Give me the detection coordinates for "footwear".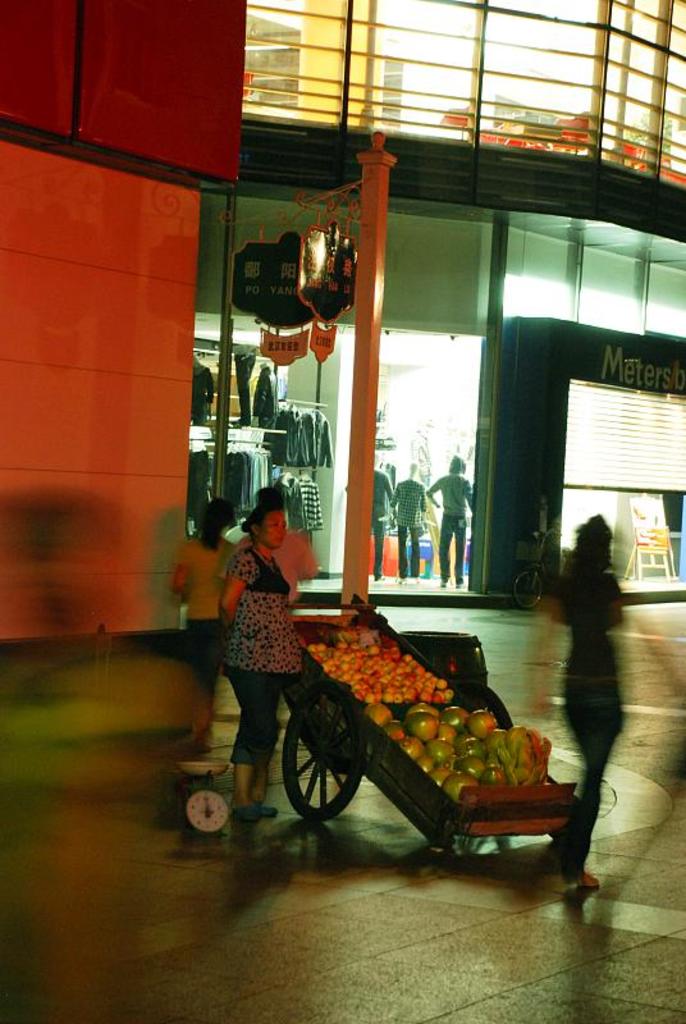
crop(266, 803, 279, 817).
